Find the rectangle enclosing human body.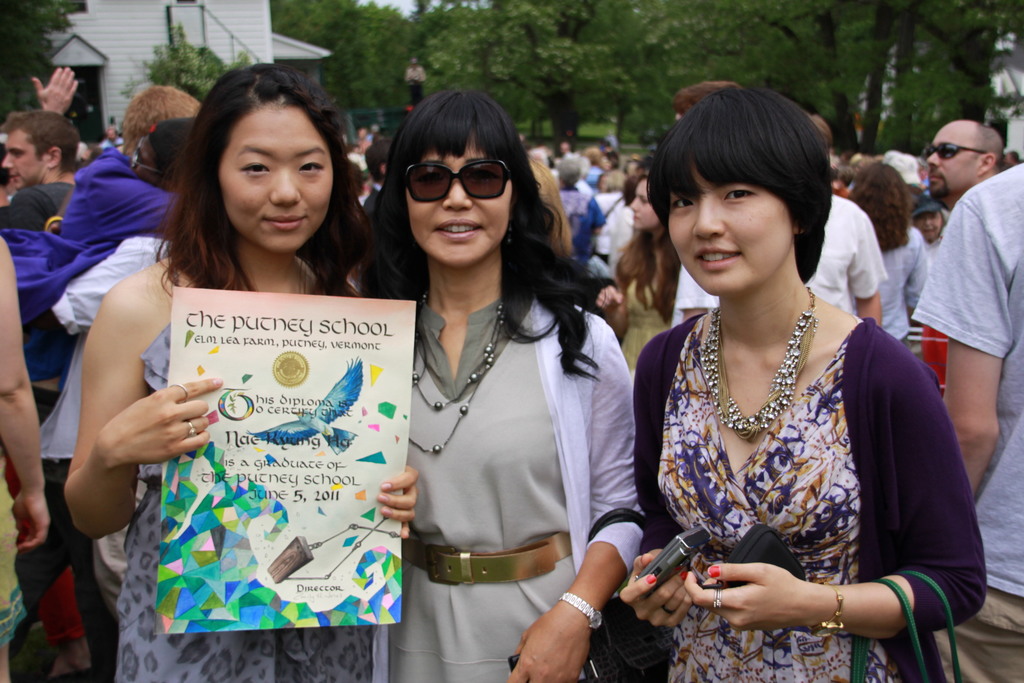
pyautogui.locateOnScreen(915, 152, 1023, 682).
